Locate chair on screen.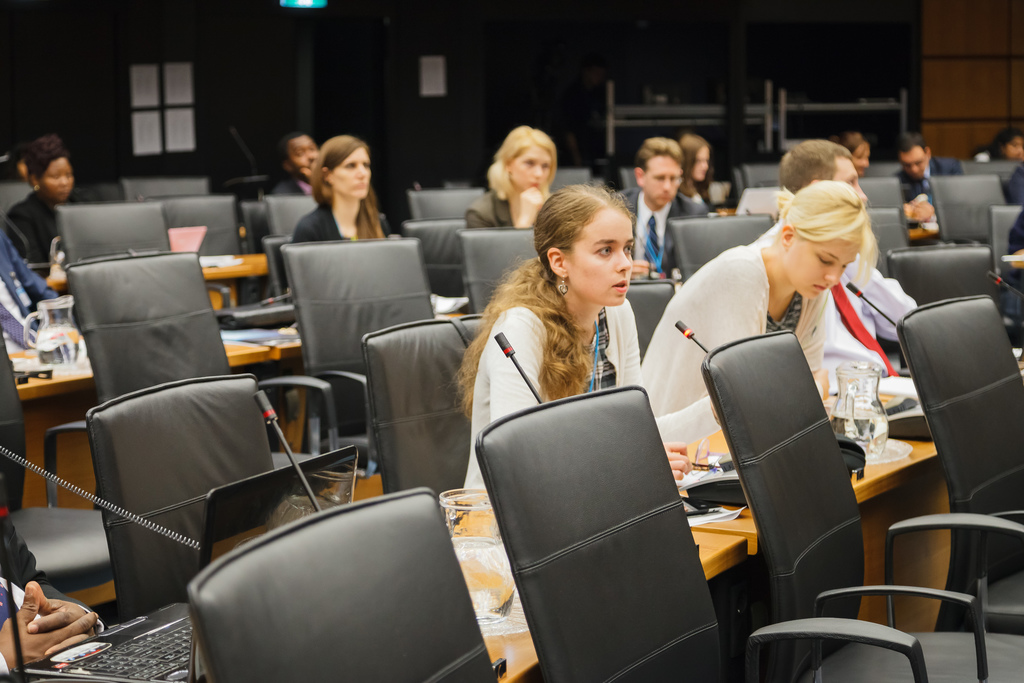
On screen at (0, 318, 140, 588).
